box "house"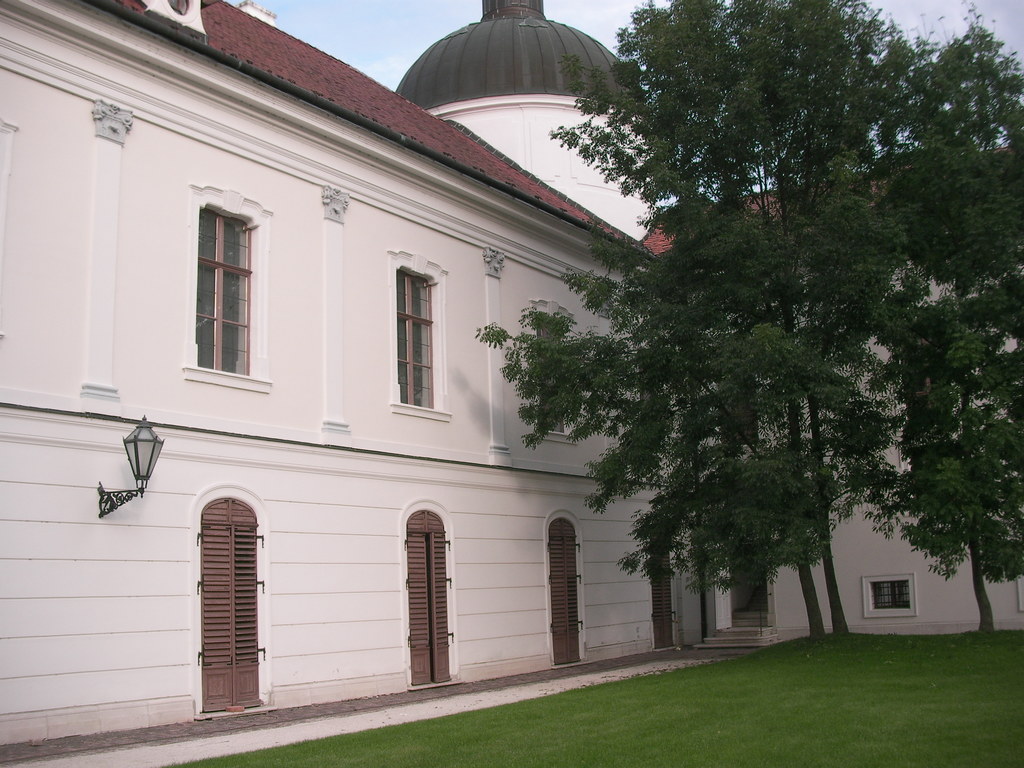
rect(47, 0, 749, 737)
